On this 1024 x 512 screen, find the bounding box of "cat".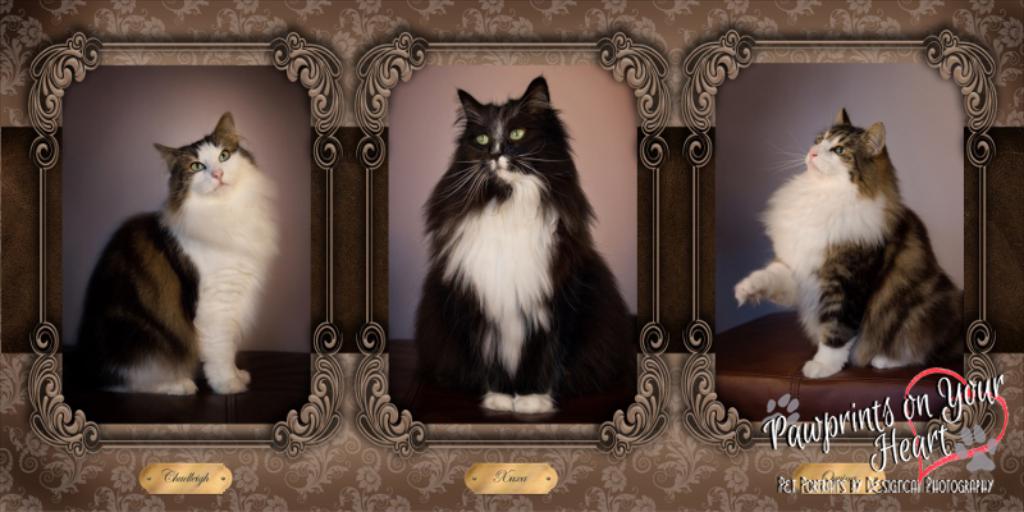
Bounding box: (408,79,634,416).
